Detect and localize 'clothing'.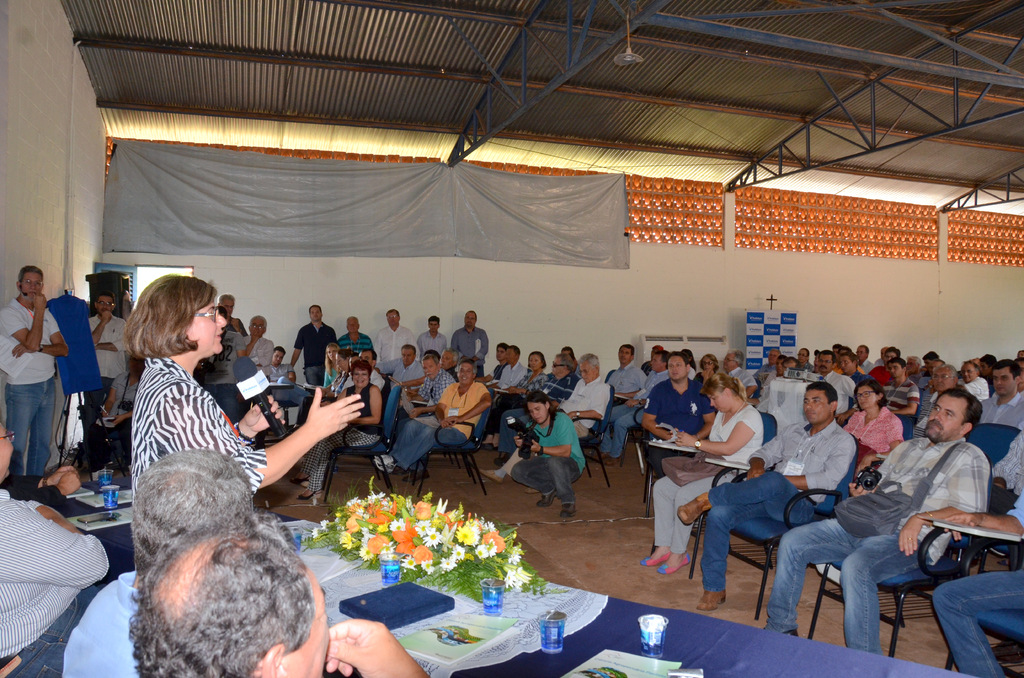
Localized at region(371, 321, 423, 377).
